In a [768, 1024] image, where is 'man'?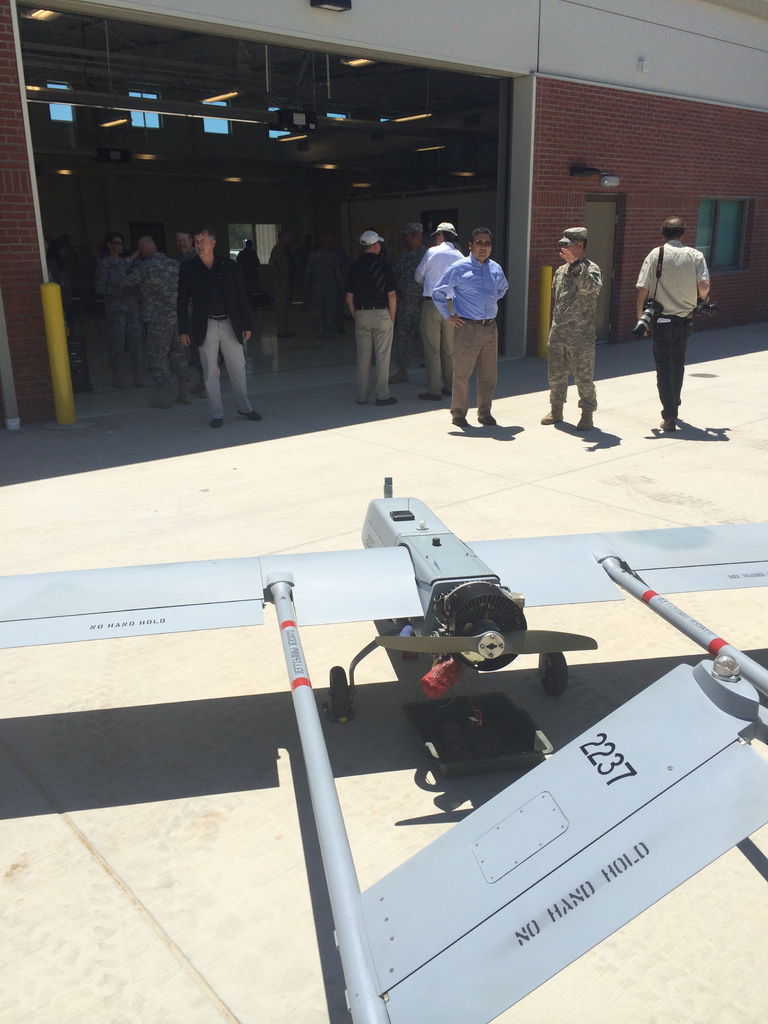
[433, 226, 509, 429].
